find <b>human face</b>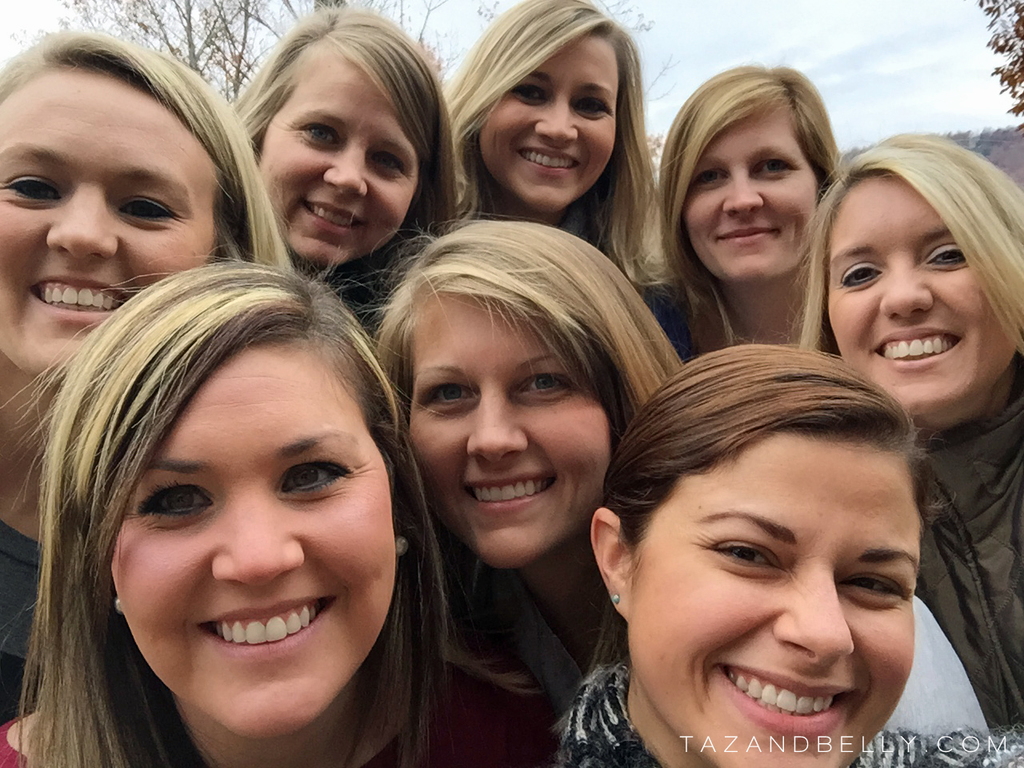
[685,102,819,276]
